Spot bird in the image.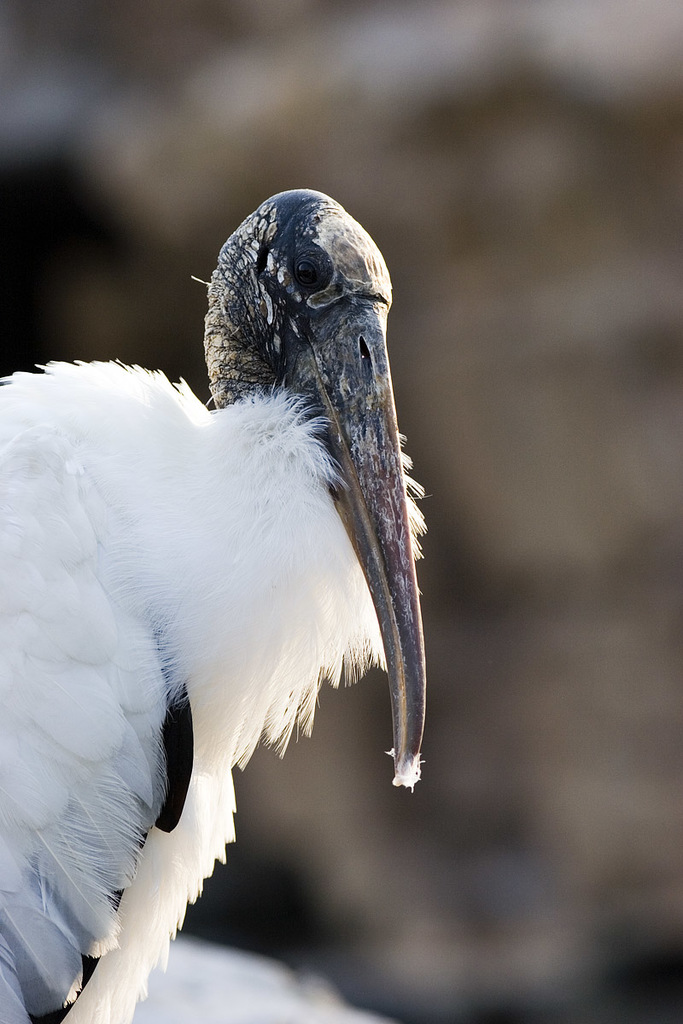
bird found at bbox=[0, 191, 435, 986].
